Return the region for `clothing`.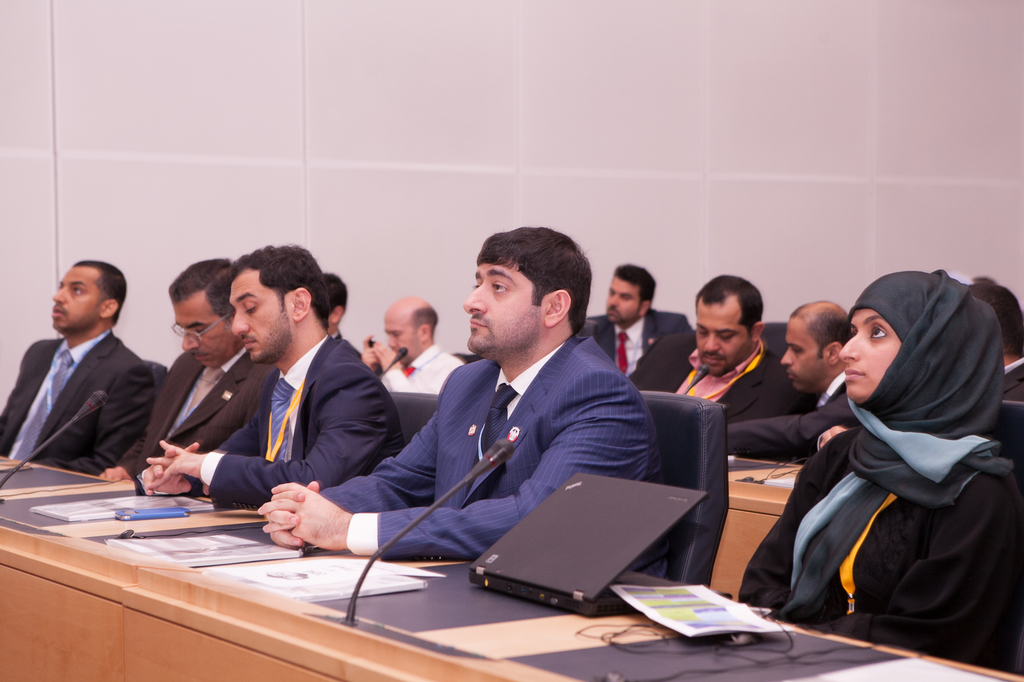
{"x1": 0, "y1": 328, "x2": 145, "y2": 472}.
